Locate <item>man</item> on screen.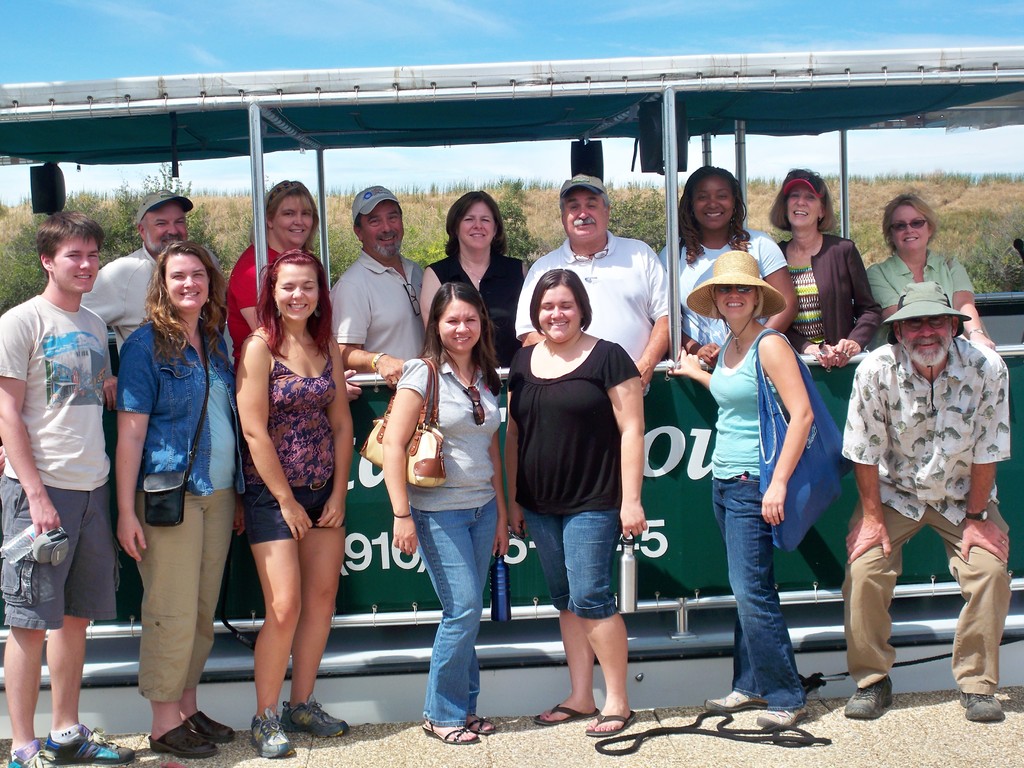
On screen at 79:186:196:409.
